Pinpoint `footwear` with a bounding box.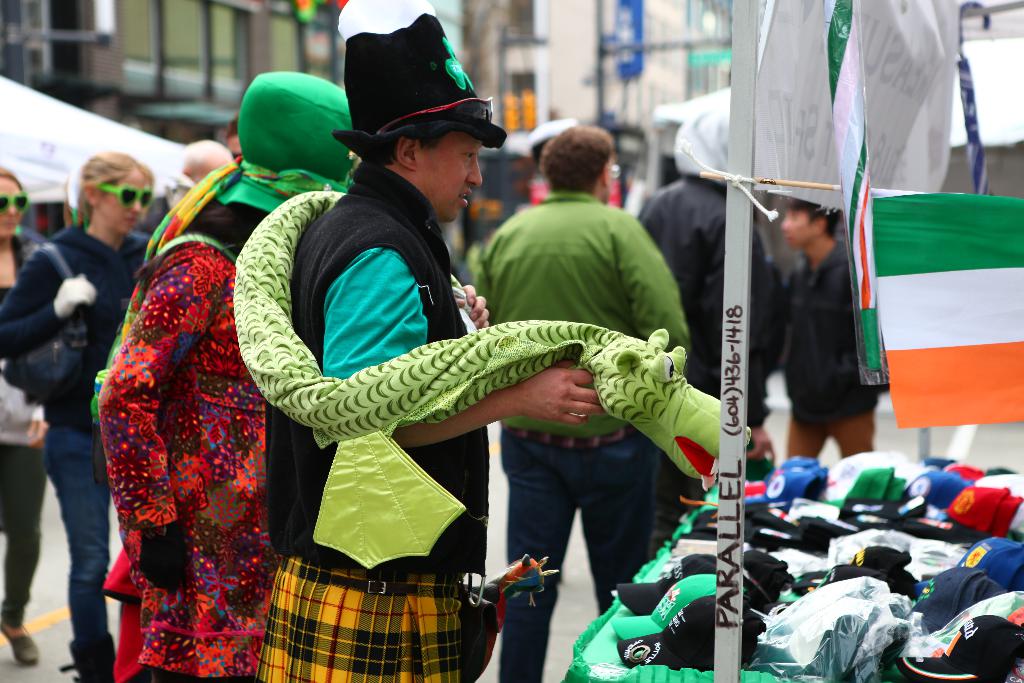
2, 620, 45, 664.
